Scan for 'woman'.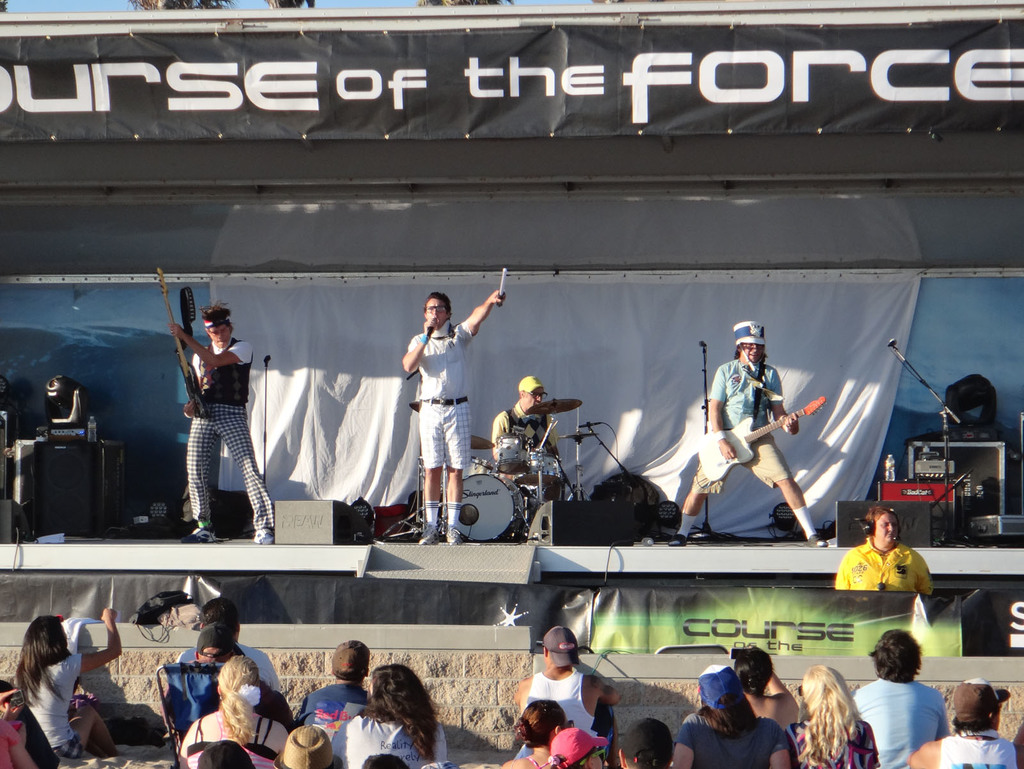
Scan result: l=177, t=654, r=293, b=768.
